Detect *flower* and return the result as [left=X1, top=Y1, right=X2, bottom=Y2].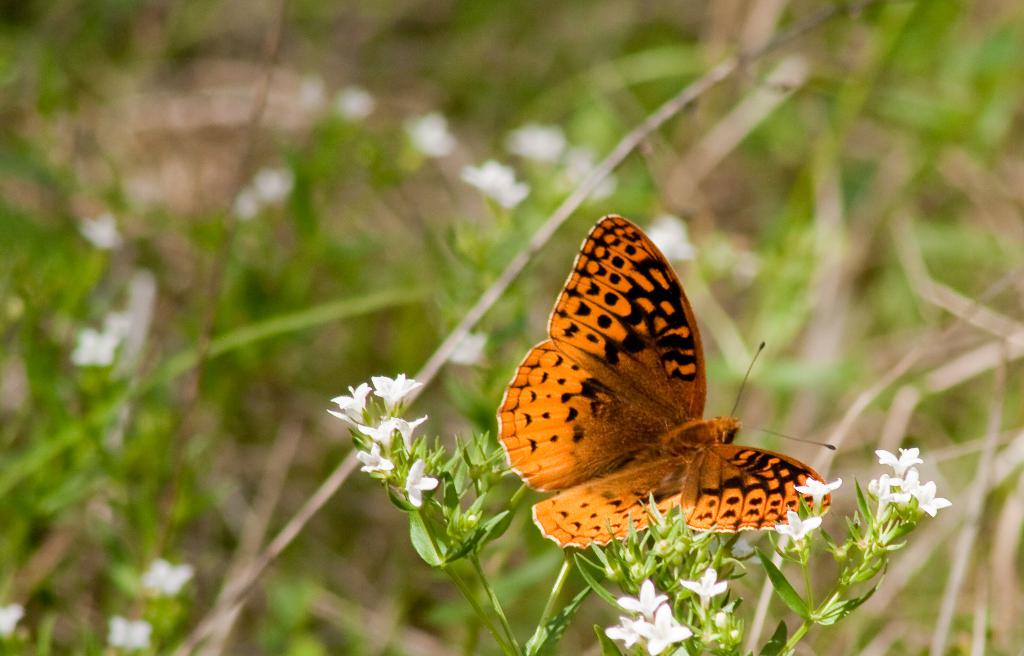
[left=110, top=616, right=152, bottom=648].
